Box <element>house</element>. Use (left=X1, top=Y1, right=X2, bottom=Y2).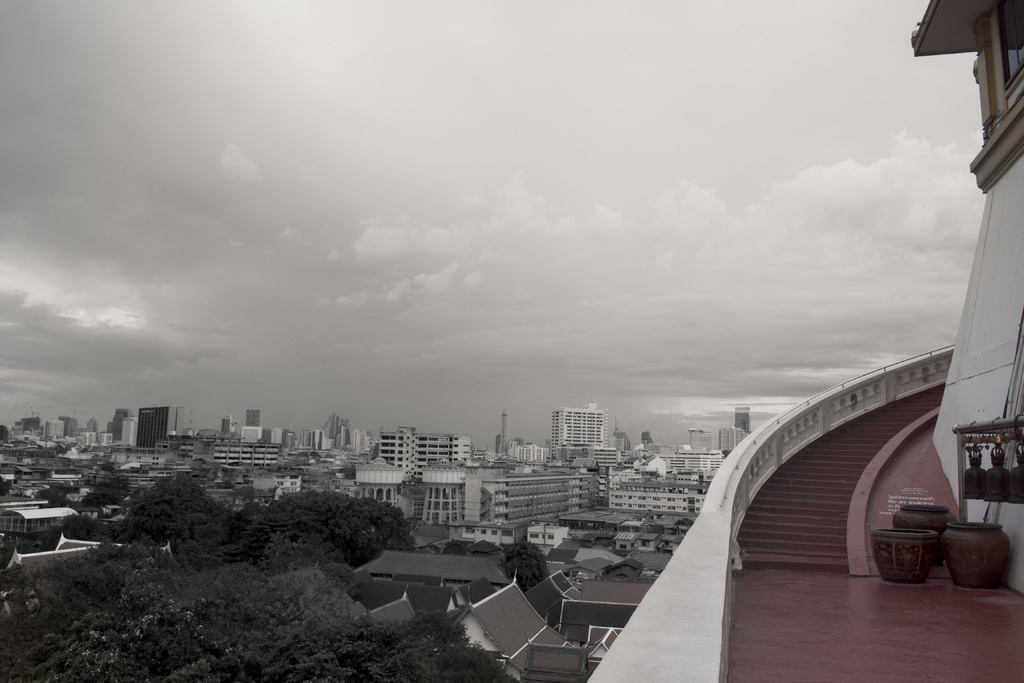
(left=568, top=468, right=596, bottom=519).
